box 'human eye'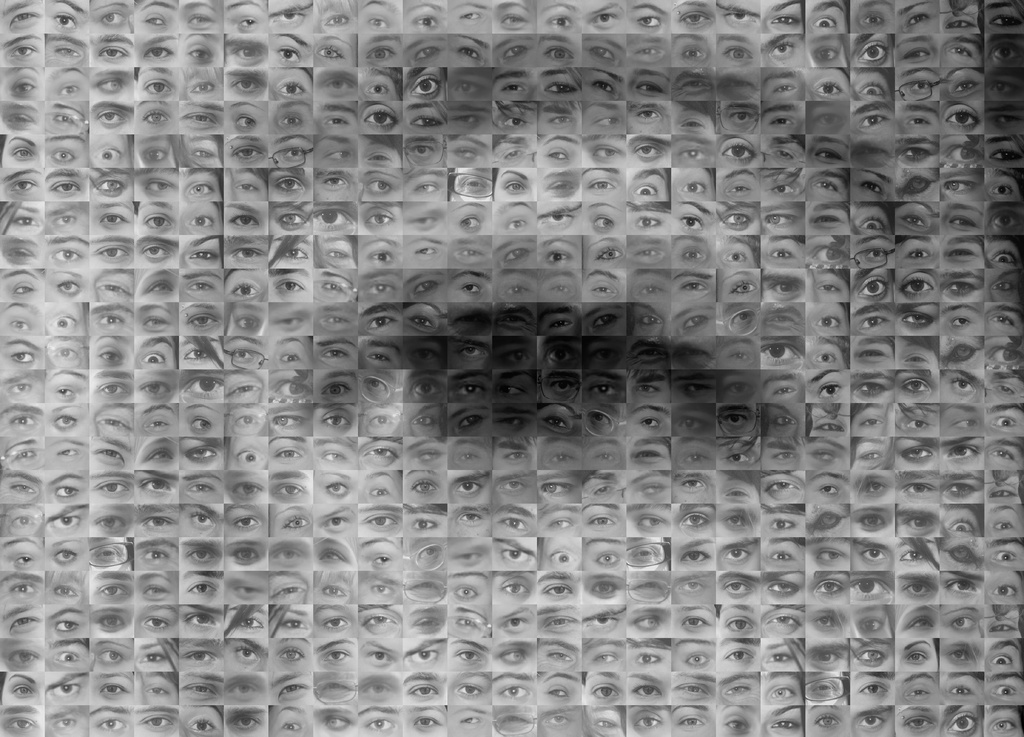
[634, 44, 662, 61]
